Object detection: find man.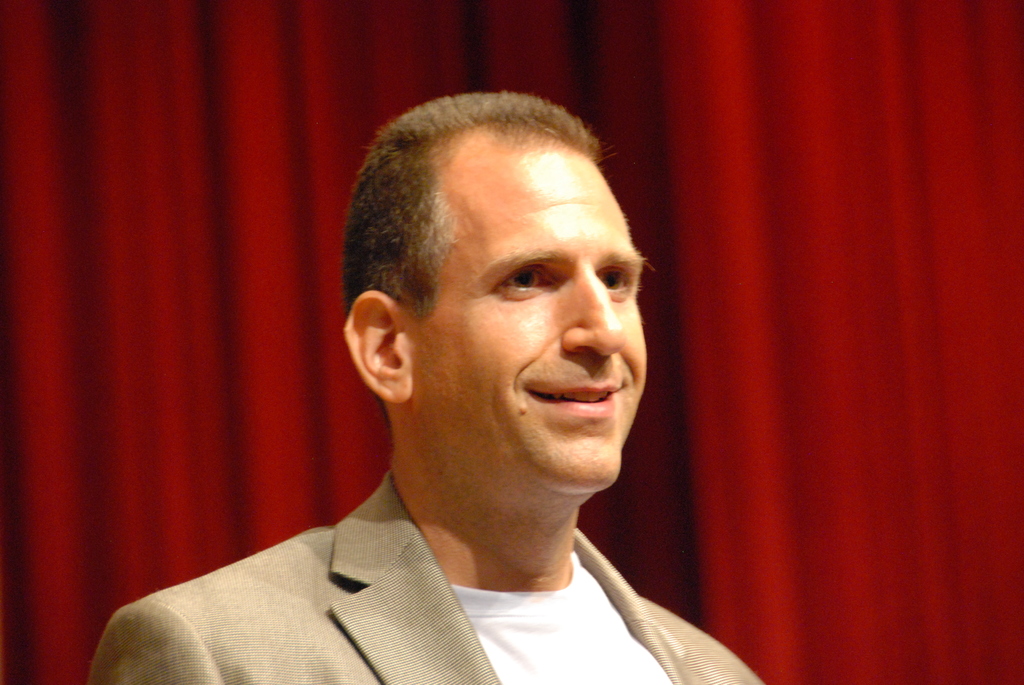
Rect(111, 92, 750, 683).
